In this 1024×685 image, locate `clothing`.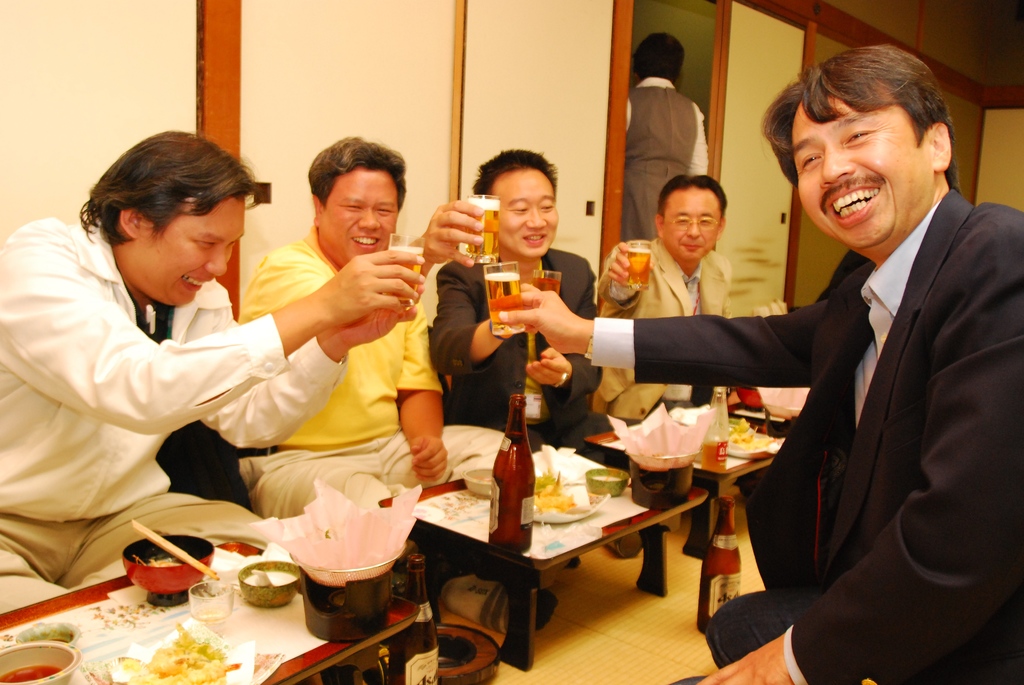
Bounding box: BBox(237, 227, 504, 521).
